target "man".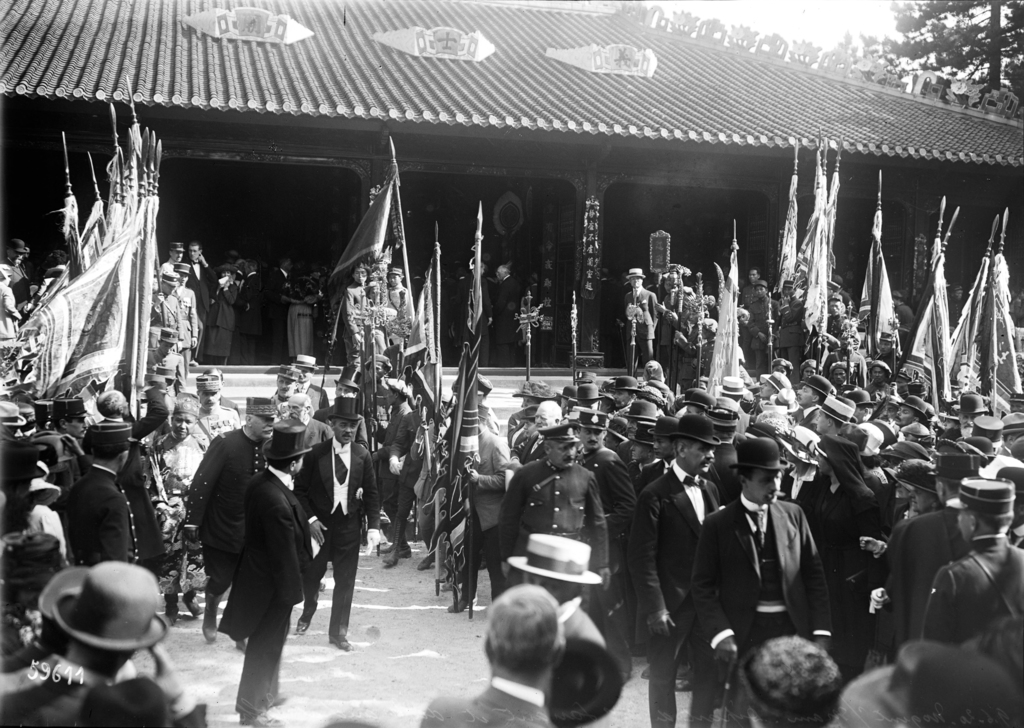
Target region: <region>1, 236, 36, 315</region>.
